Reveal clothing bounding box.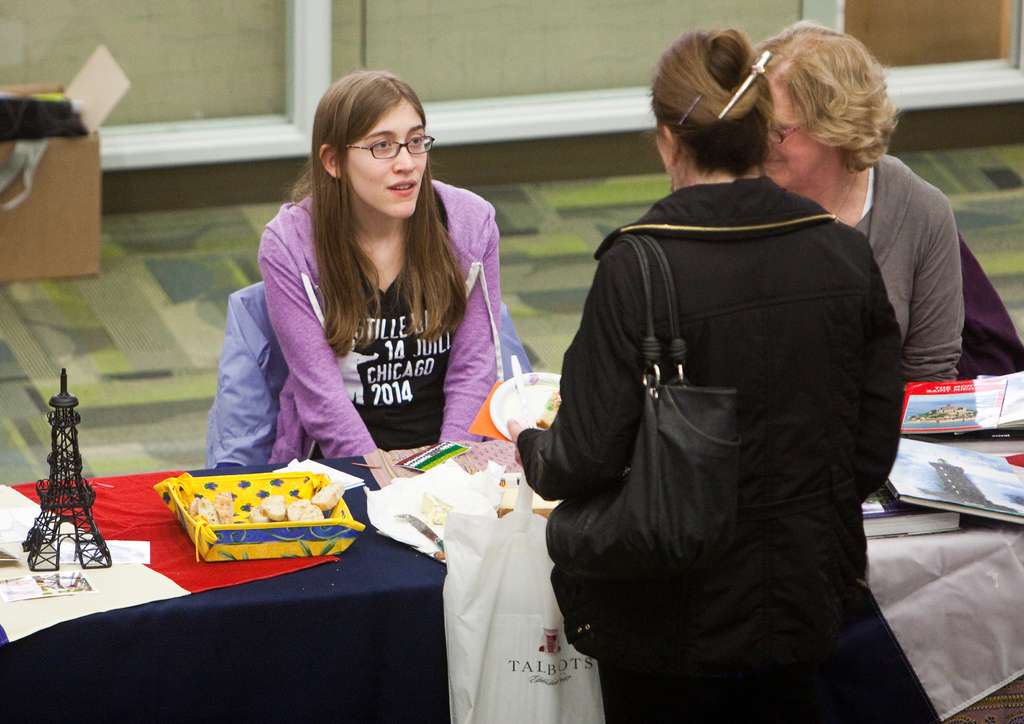
Revealed: [left=514, top=167, right=947, bottom=723].
